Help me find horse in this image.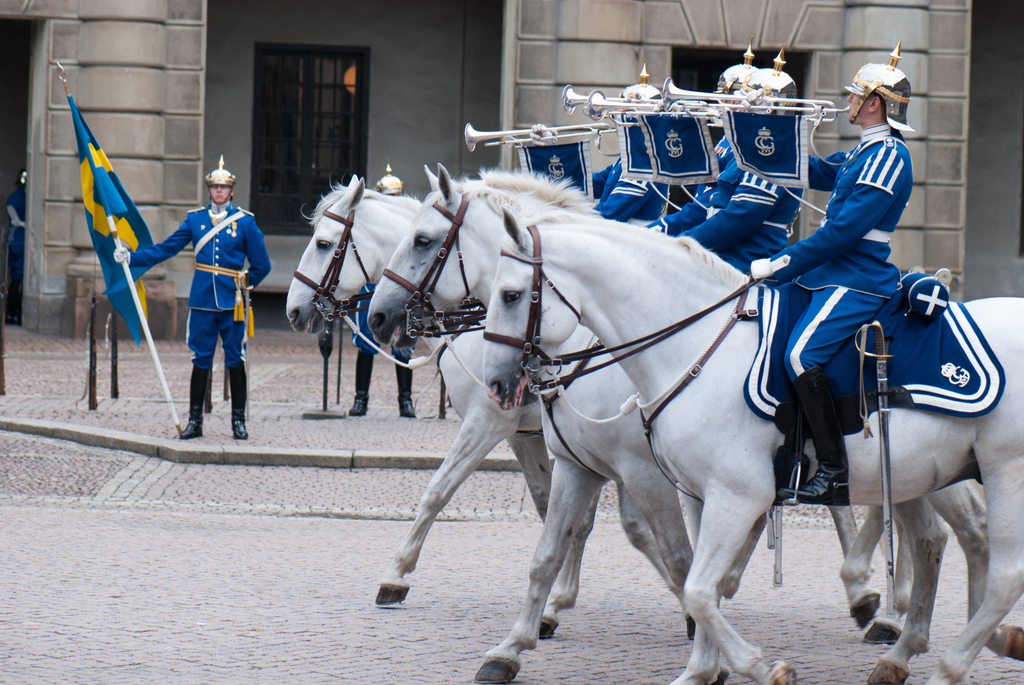
Found it: x1=479 y1=202 x2=1023 y2=684.
